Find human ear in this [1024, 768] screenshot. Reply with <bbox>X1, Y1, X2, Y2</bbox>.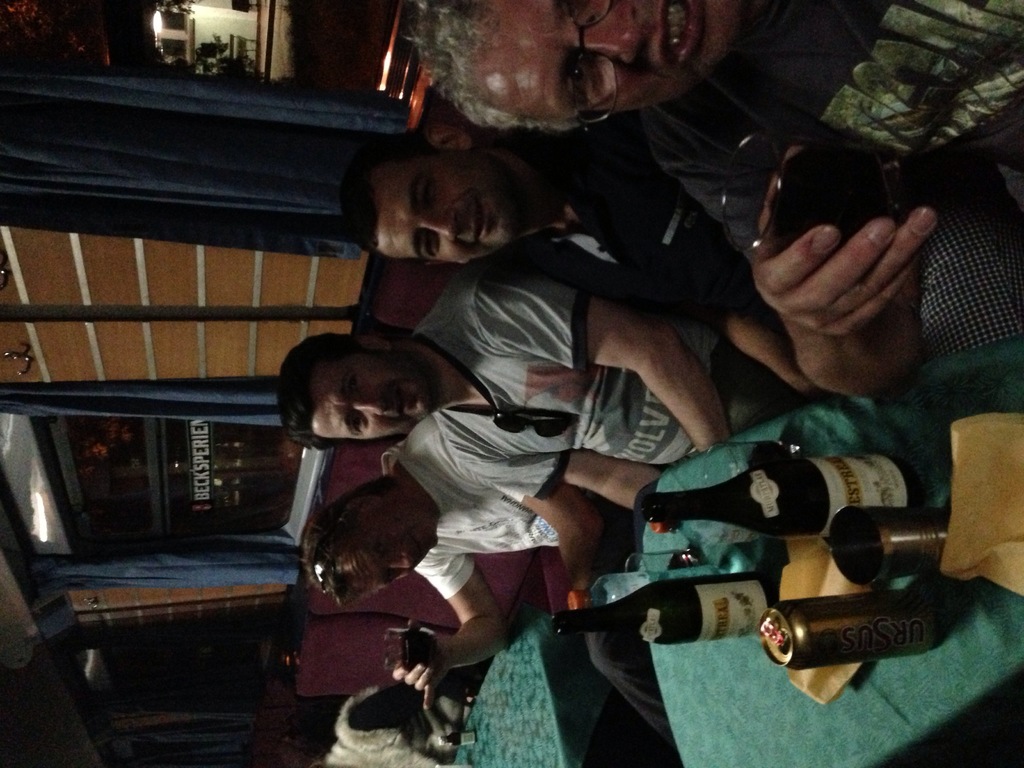
<bbox>348, 495, 377, 511</bbox>.
